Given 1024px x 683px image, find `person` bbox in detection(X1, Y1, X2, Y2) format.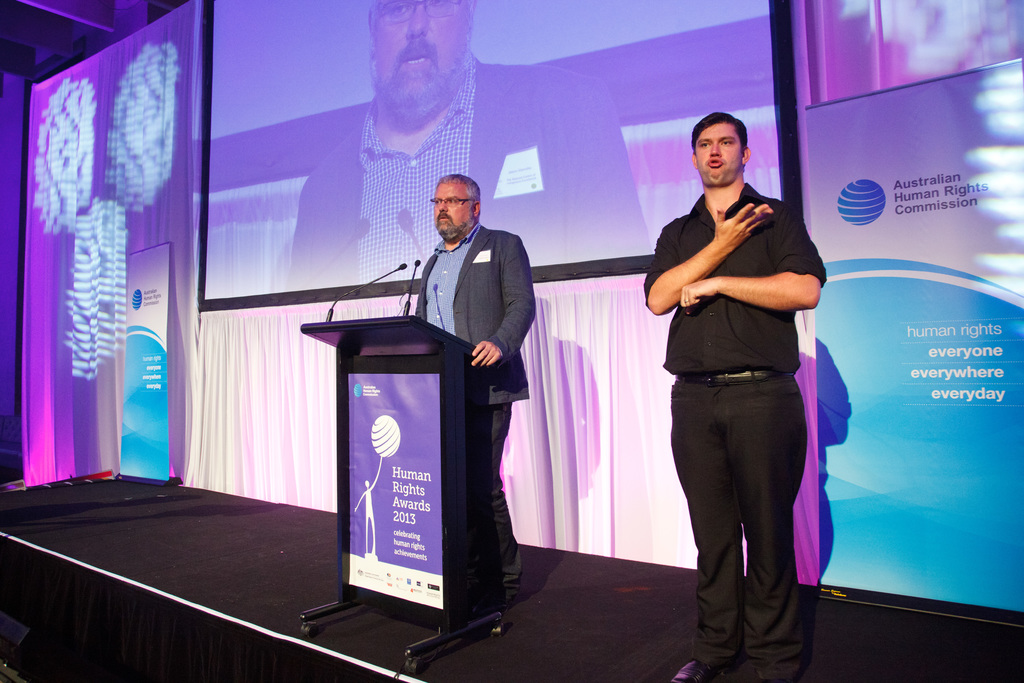
detection(647, 101, 829, 670).
